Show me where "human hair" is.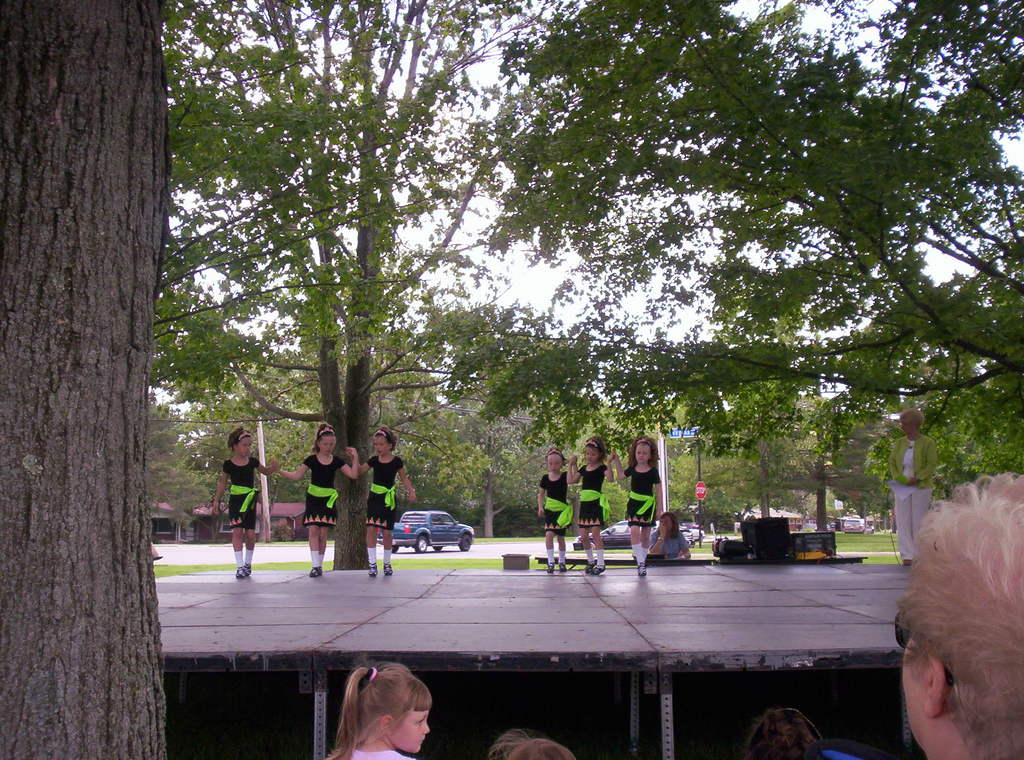
"human hair" is at select_region(317, 426, 337, 449).
